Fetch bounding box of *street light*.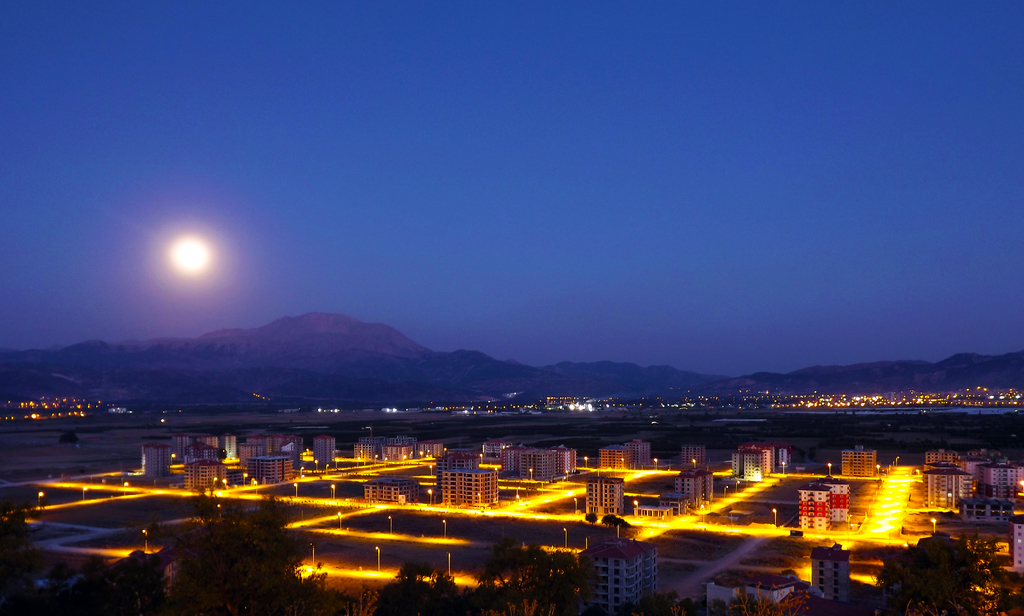
Bbox: l=564, t=468, r=570, b=483.
